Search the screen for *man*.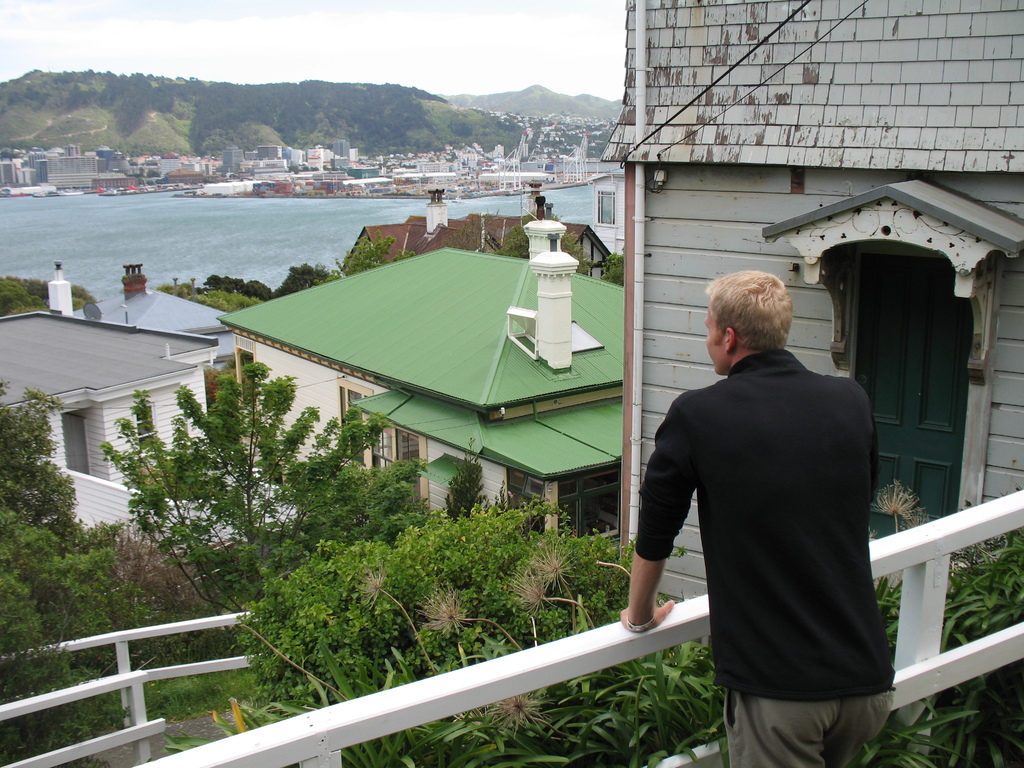
Found at box=[618, 270, 896, 767].
